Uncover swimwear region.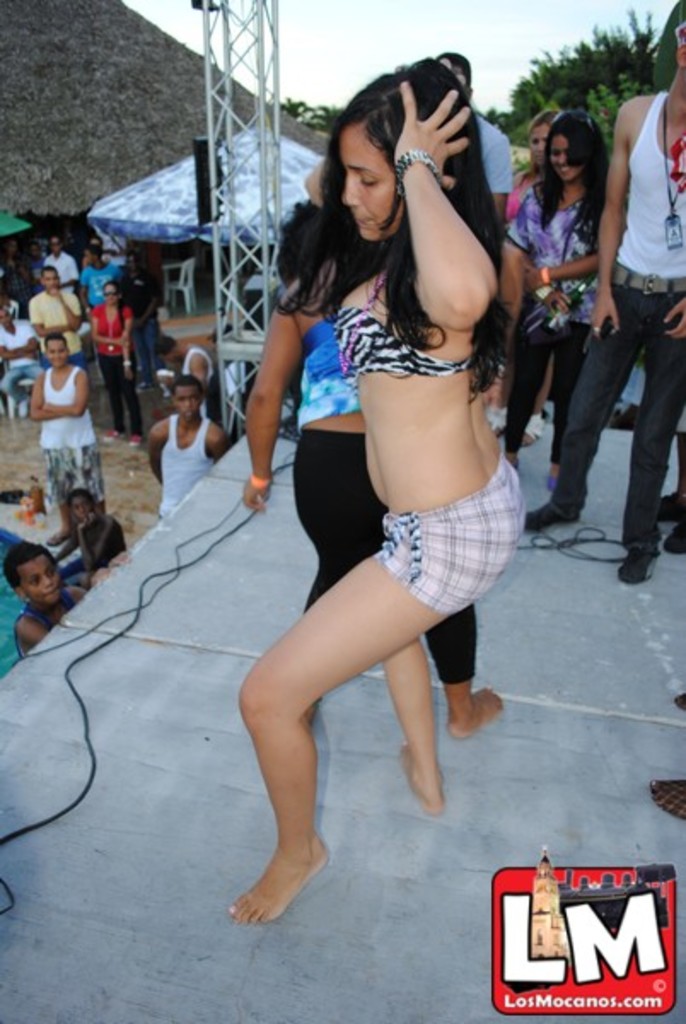
Uncovered: x1=334 y1=266 x2=471 y2=381.
